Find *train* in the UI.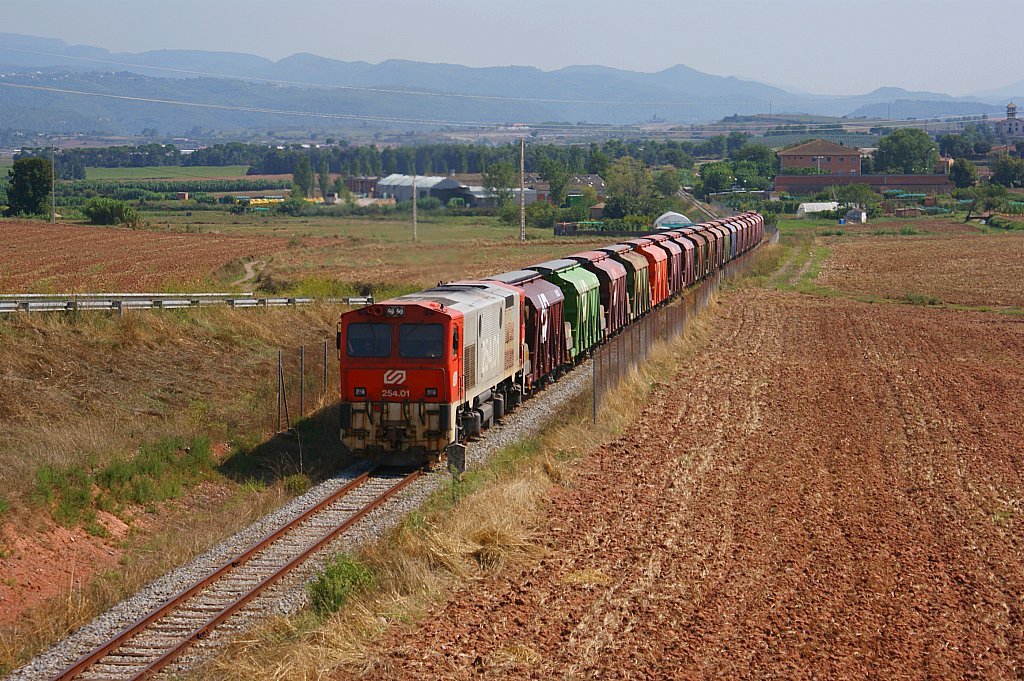
UI element at [x1=333, y1=210, x2=765, y2=468].
